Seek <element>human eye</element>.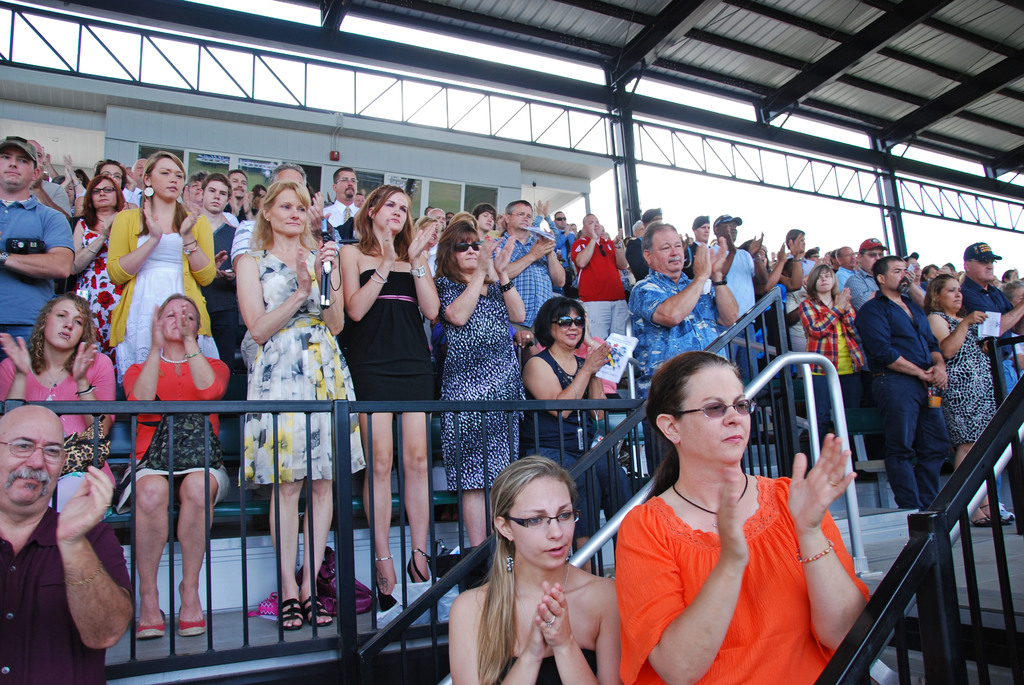
x1=342, y1=177, x2=348, y2=181.
